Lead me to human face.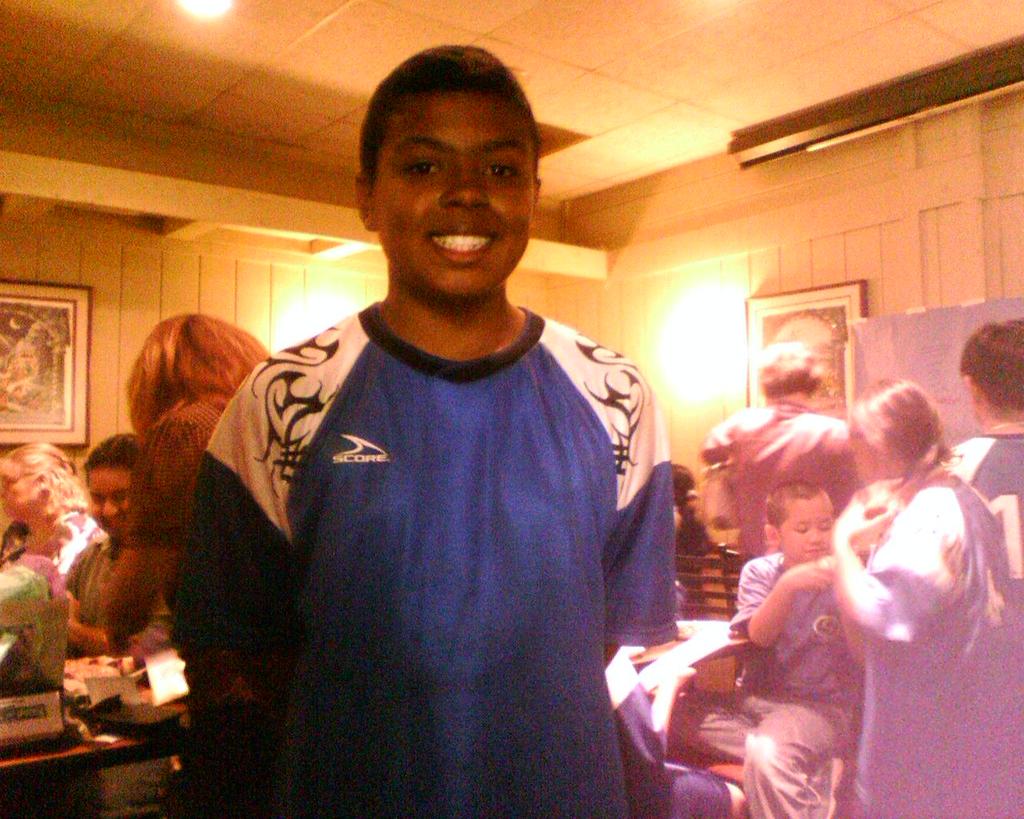
Lead to {"left": 366, "top": 91, "right": 540, "bottom": 298}.
